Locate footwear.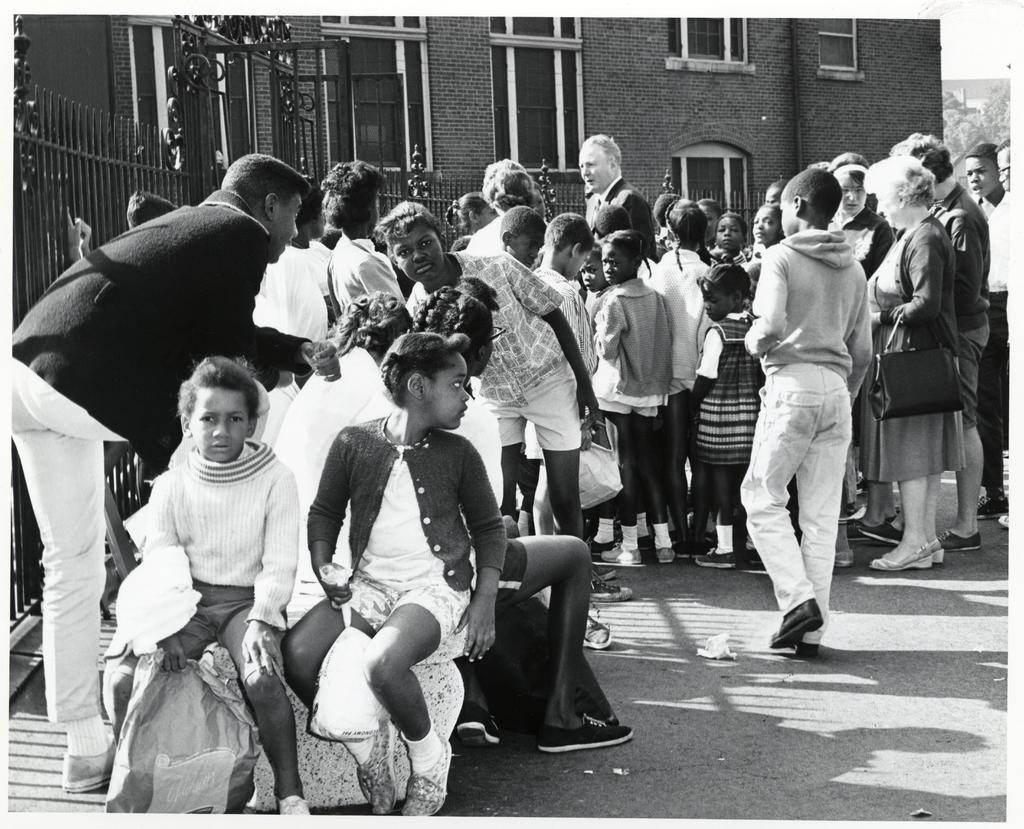
Bounding box: <box>694,546,738,569</box>.
